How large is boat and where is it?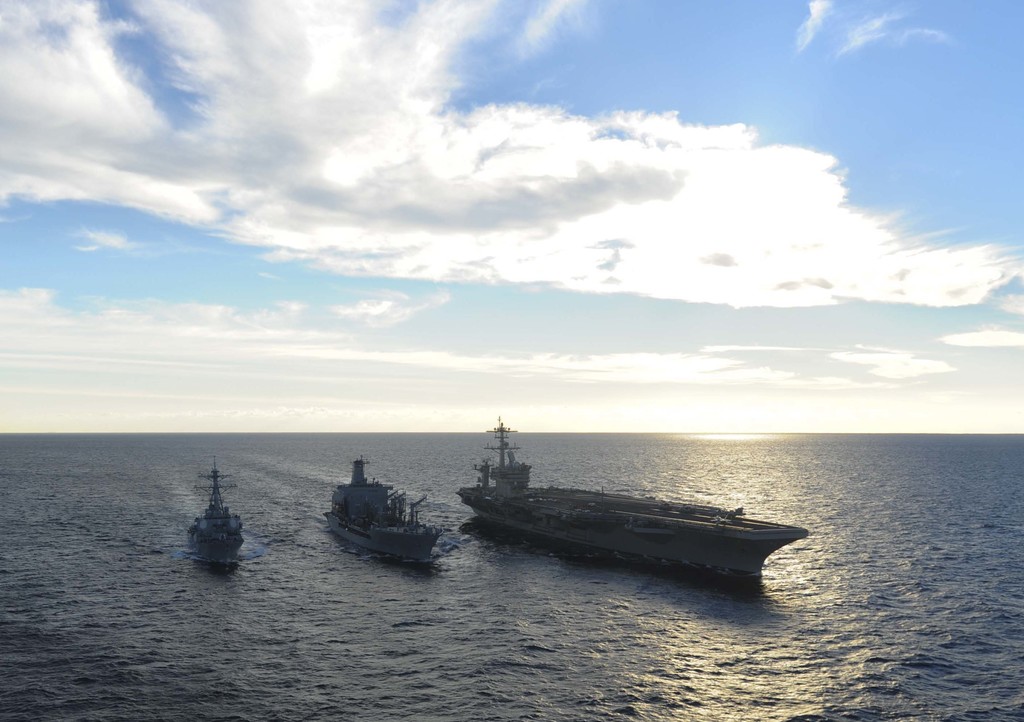
Bounding box: [433, 442, 804, 588].
